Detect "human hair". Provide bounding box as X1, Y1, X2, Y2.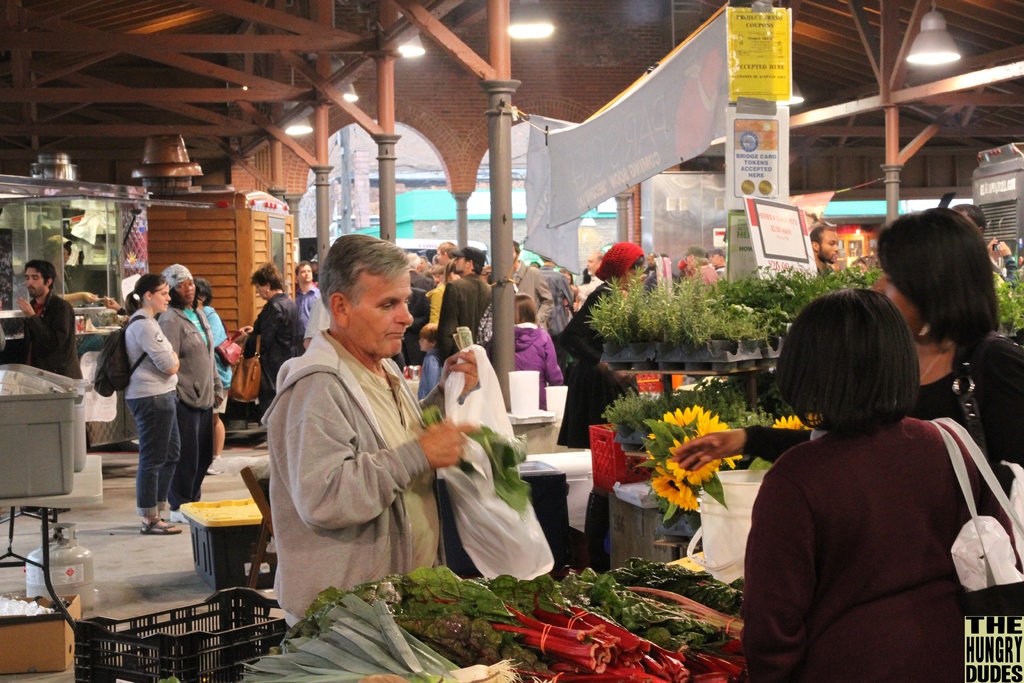
440, 242, 458, 261.
